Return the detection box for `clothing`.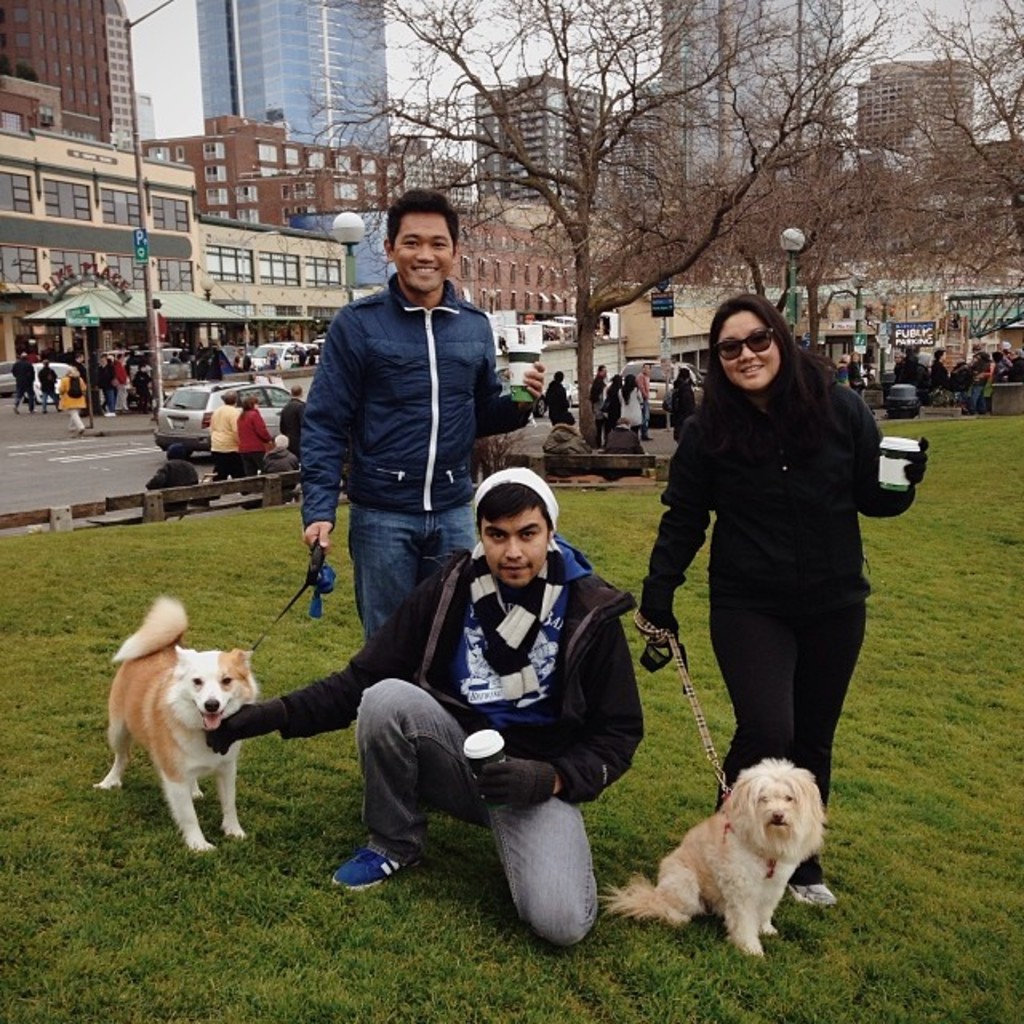
146/458/203/507.
